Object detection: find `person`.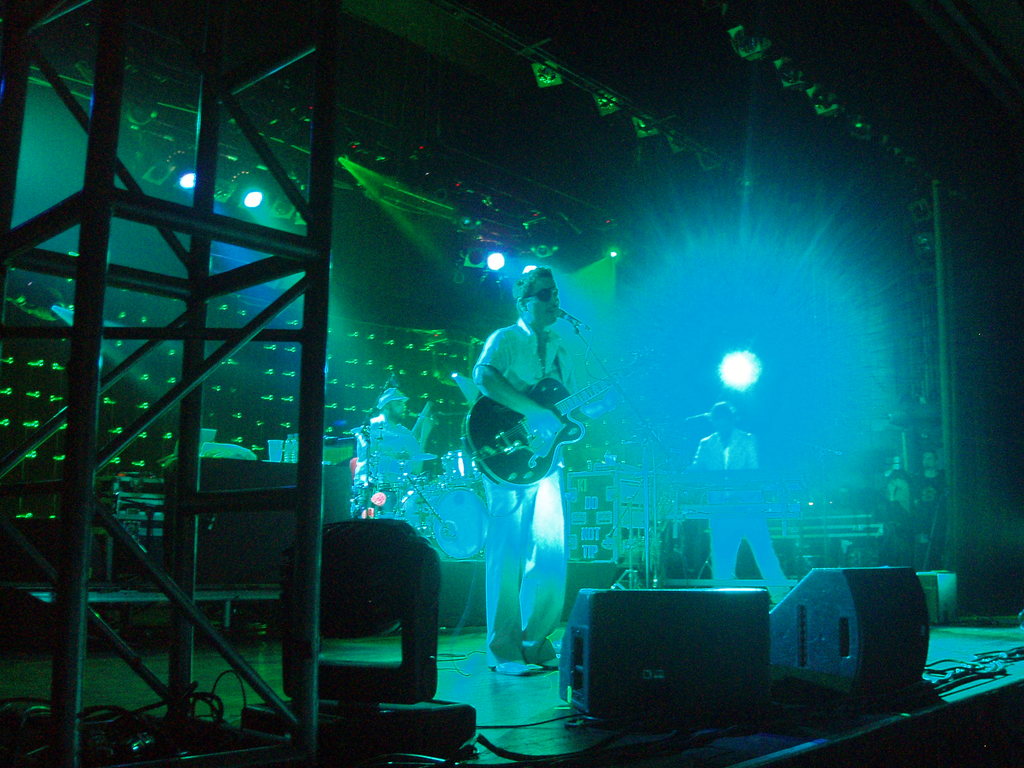
bbox=[910, 445, 950, 569].
